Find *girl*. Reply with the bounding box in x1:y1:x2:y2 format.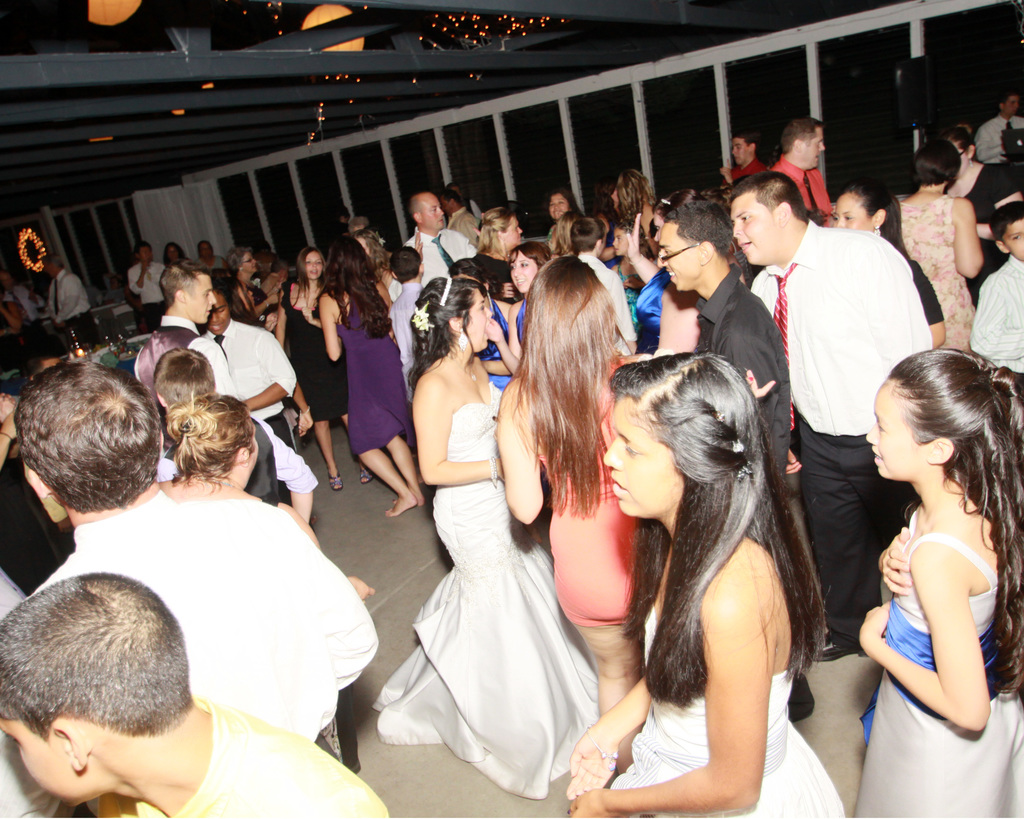
370:277:655:795.
